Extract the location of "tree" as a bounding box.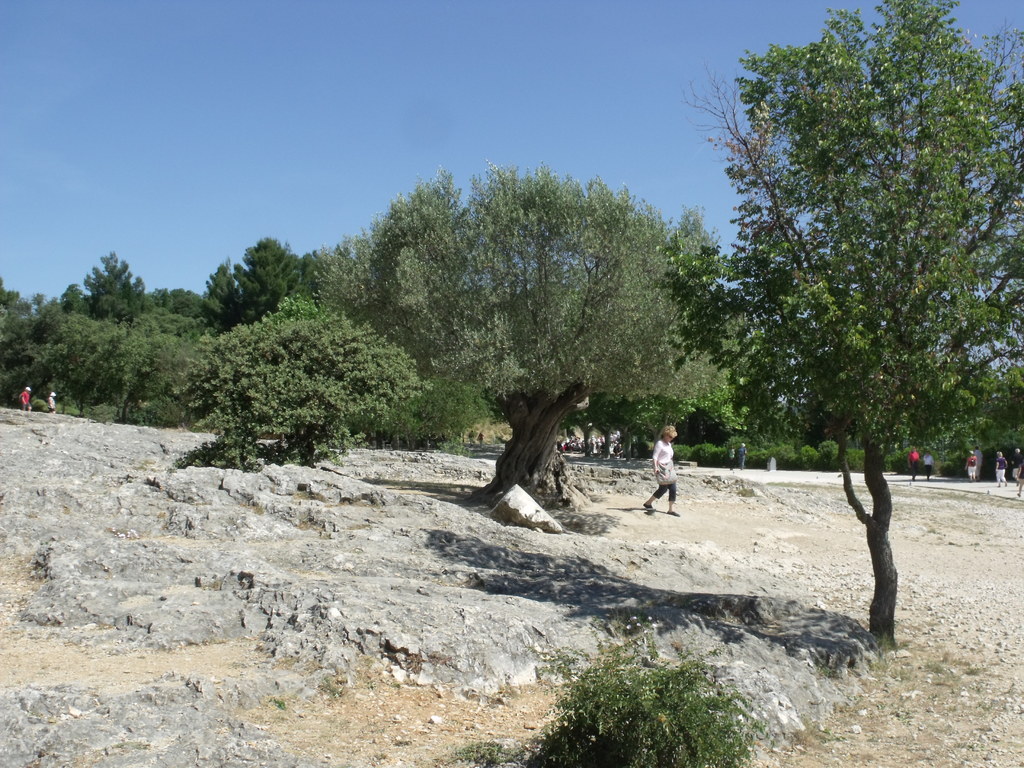
[357, 158, 728, 497].
